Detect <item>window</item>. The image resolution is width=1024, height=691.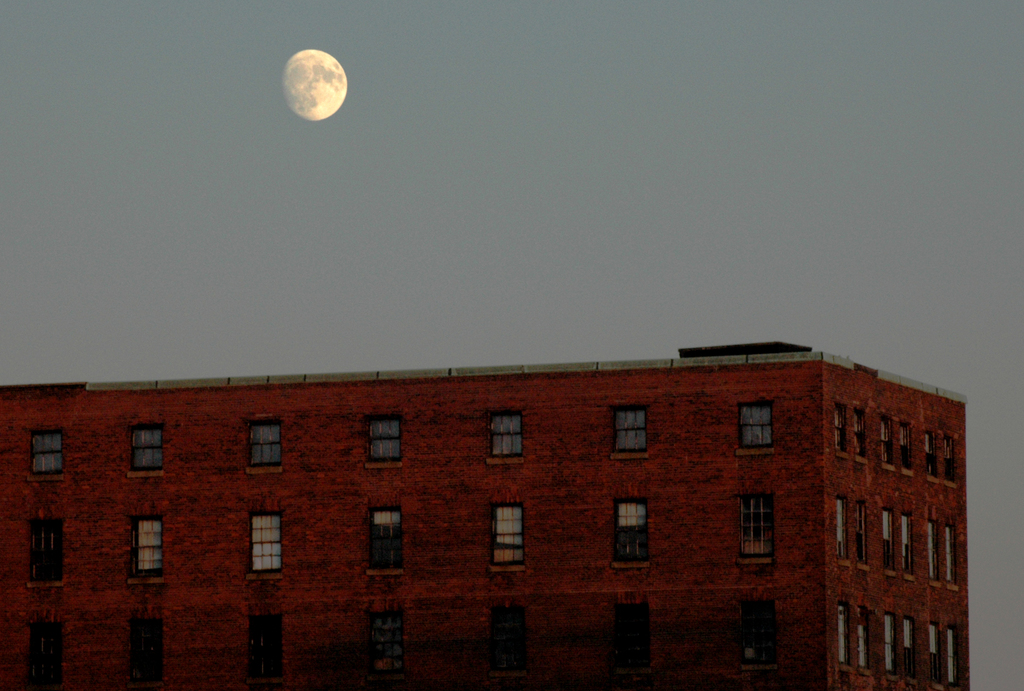
941, 441, 959, 487.
